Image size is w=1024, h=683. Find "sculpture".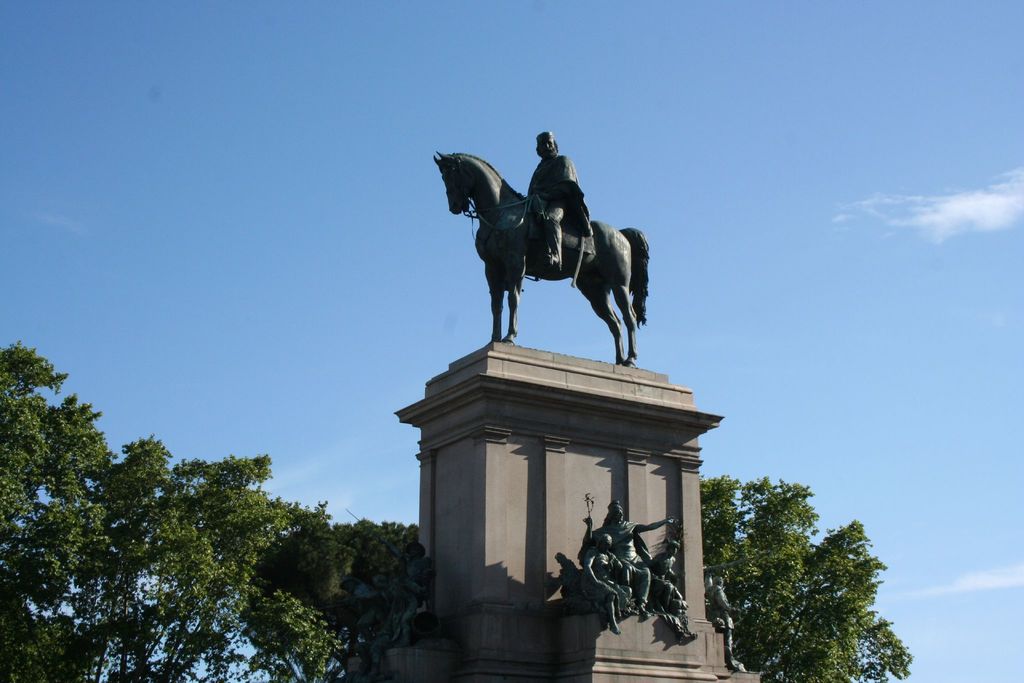
BBox(705, 574, 744, 668).
